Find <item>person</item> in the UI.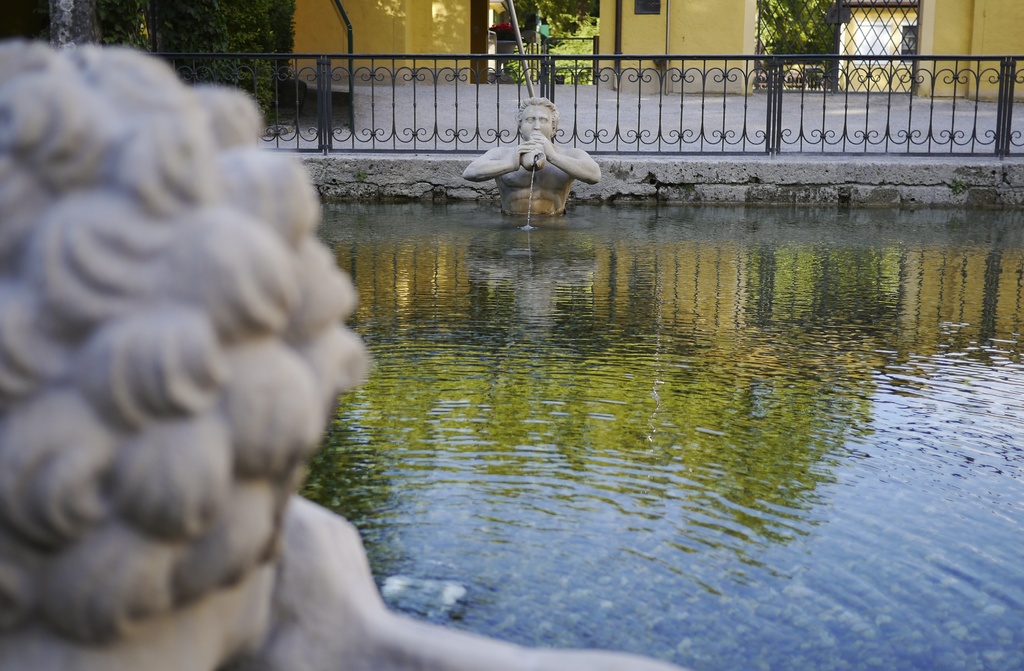
UI element at pyautogui.locateOnScreen(462, 97, 601, 216).
